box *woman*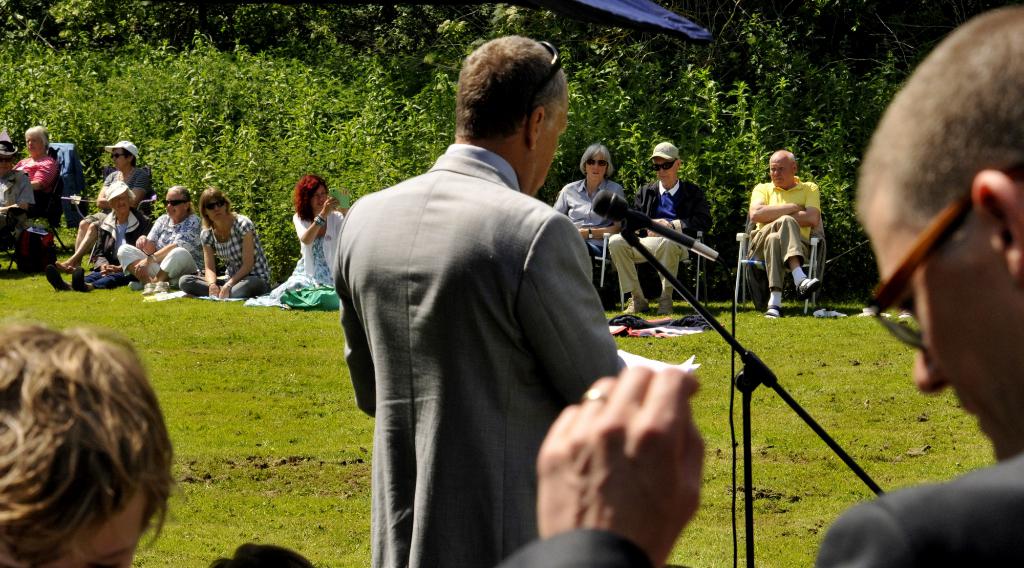
(122,185,200,287)
